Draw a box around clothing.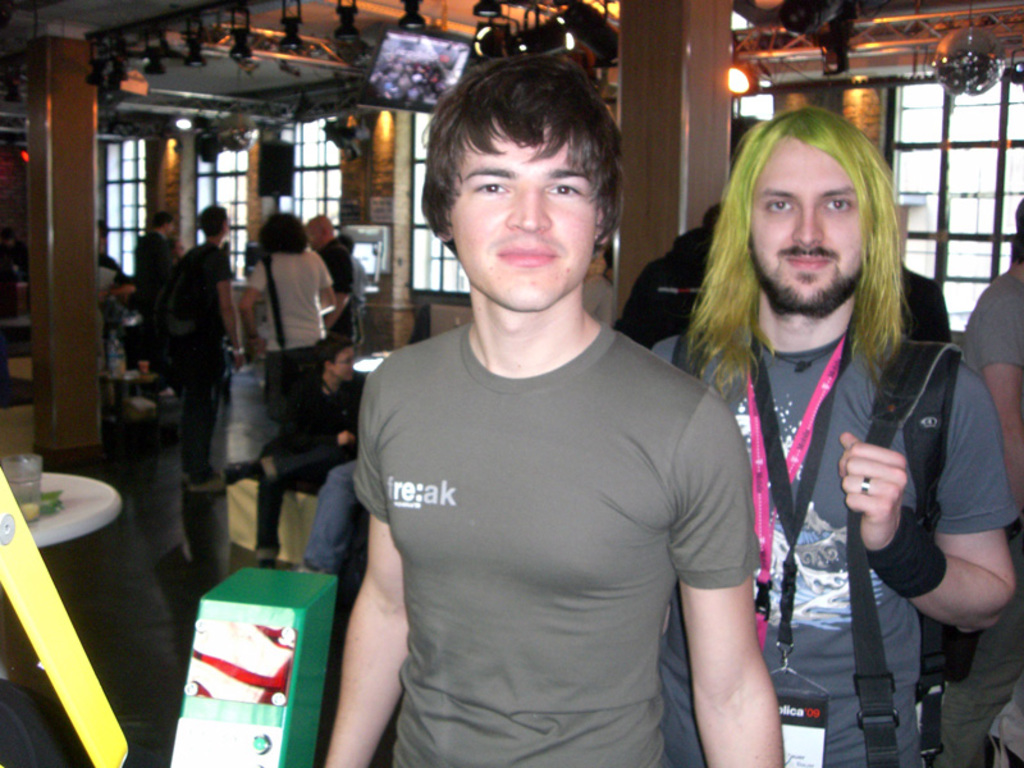
locate(961, 266, 1023, 367).
